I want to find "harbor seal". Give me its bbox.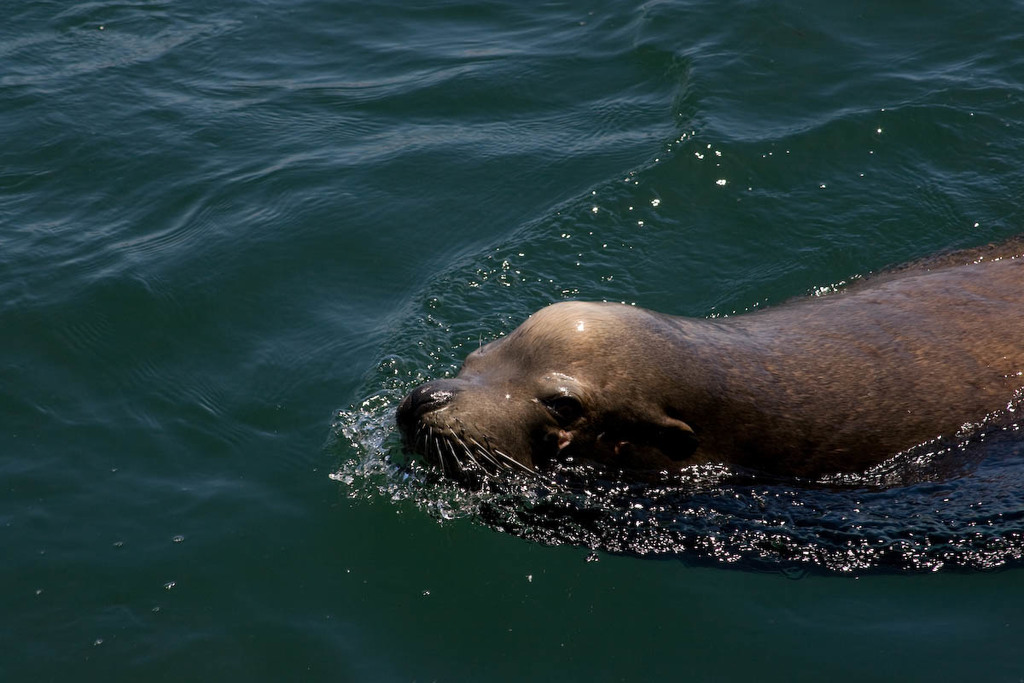
box=[288, 212, 978, 574].
